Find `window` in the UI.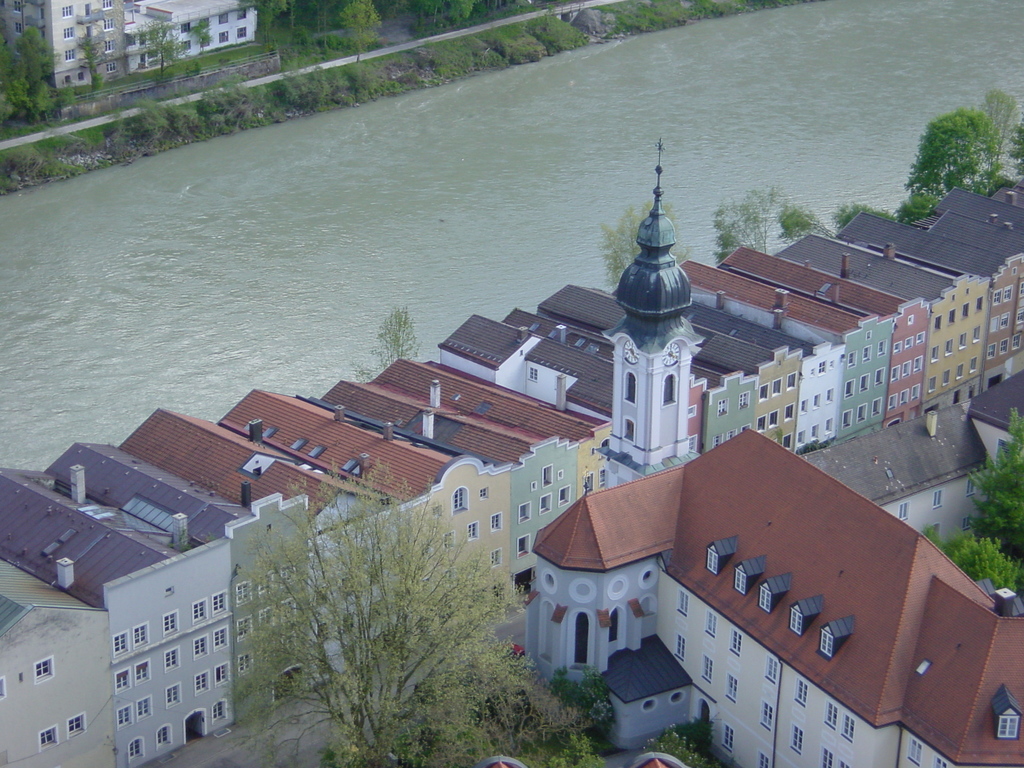
UI element at (x1=966, y1=302, x2=973, y2=318).
